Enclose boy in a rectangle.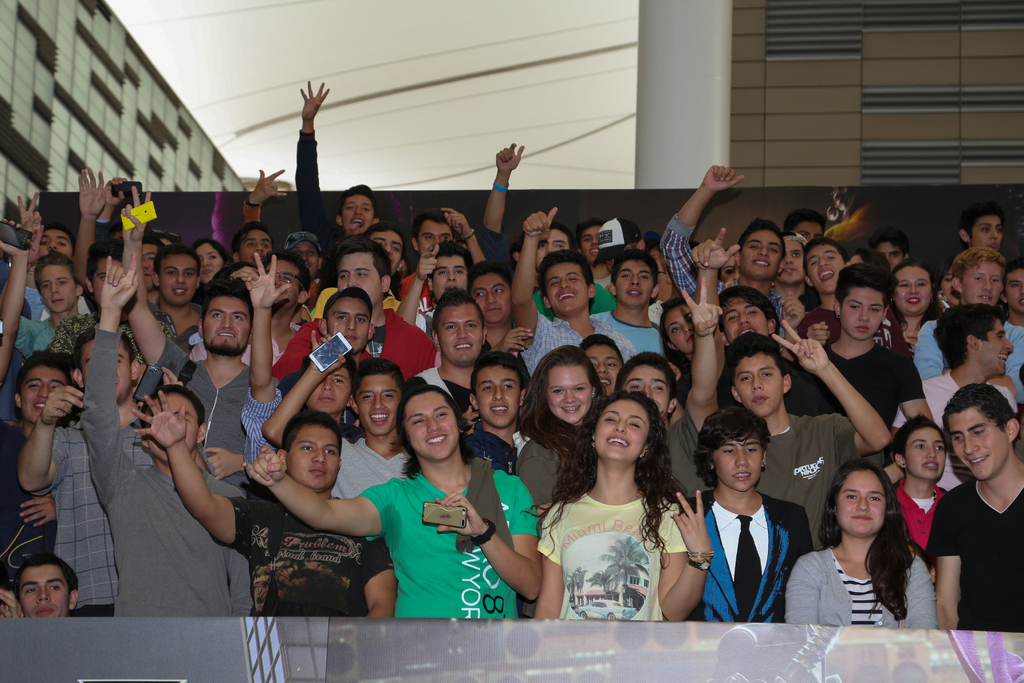
<box>397,204,458,318</box>.
